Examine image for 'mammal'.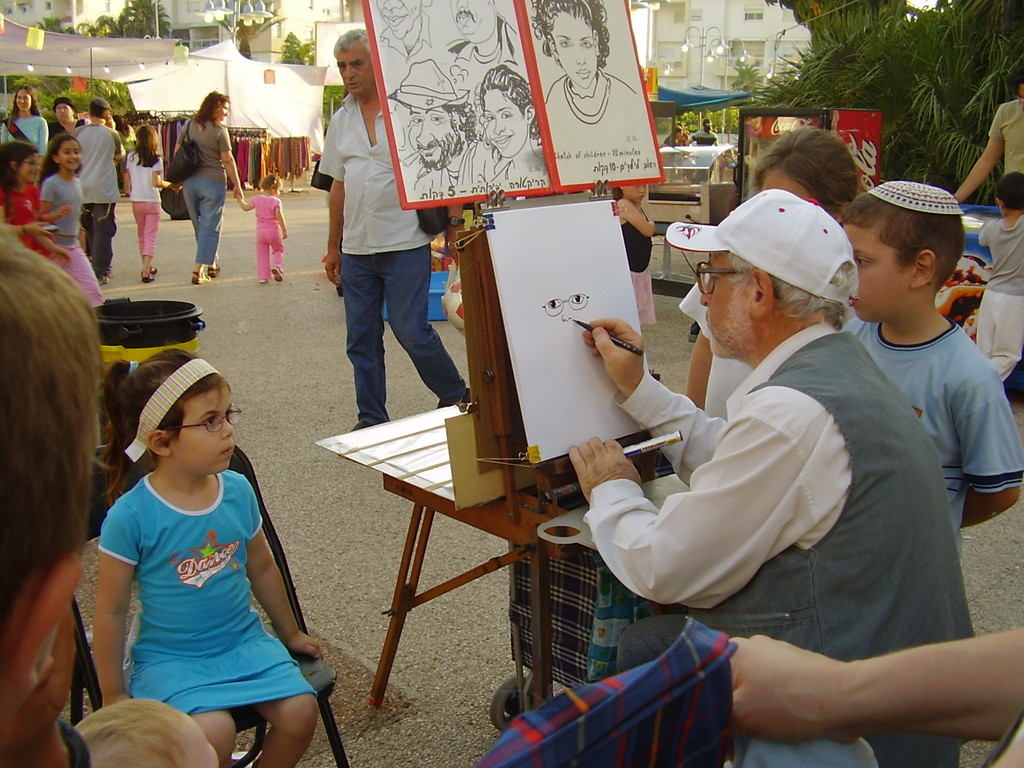
Examination result: left=374, top=54, right=479, bottom=192.
